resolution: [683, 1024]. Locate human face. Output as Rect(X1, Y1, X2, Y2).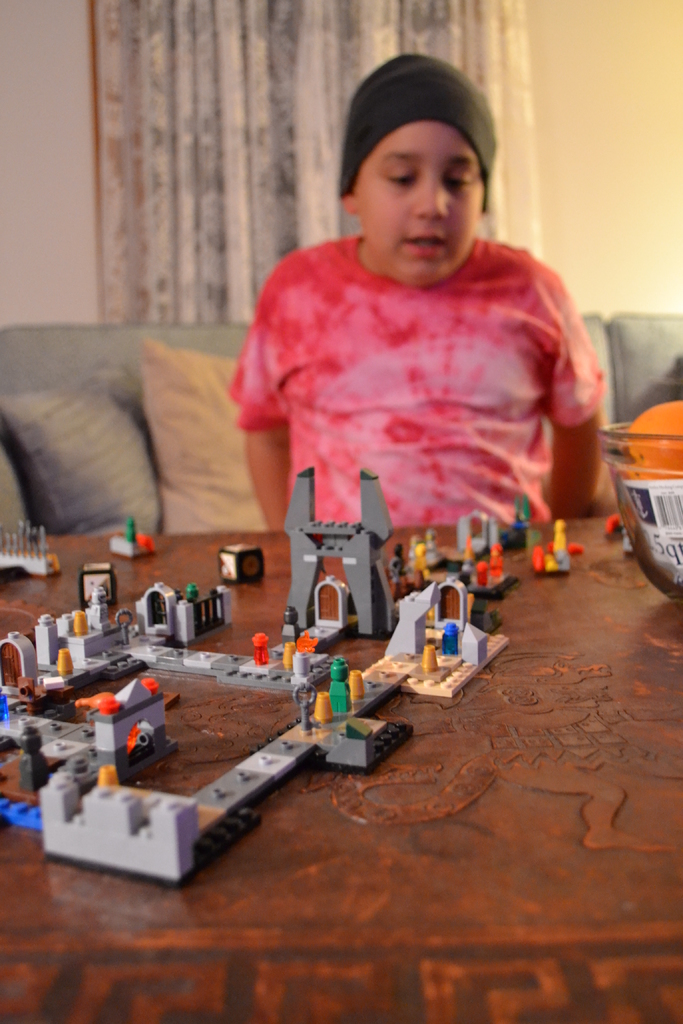
Rect(354, 115, 486, 283).
